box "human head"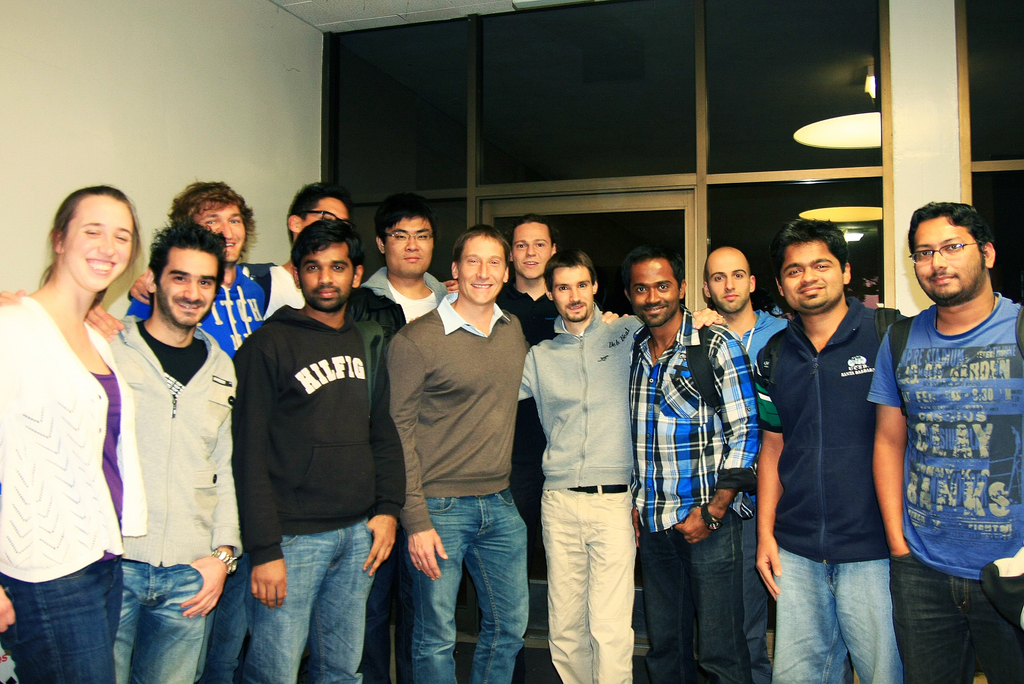
(287,179,351,241)
